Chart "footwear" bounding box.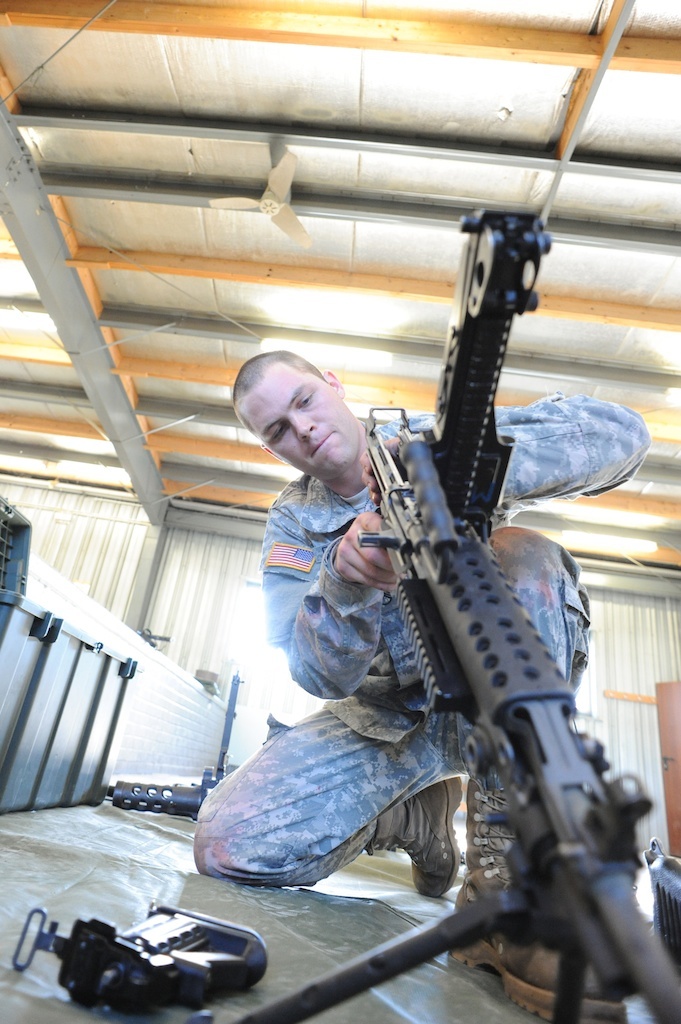
Charted: BBox(451, 888, 627, 1023).
